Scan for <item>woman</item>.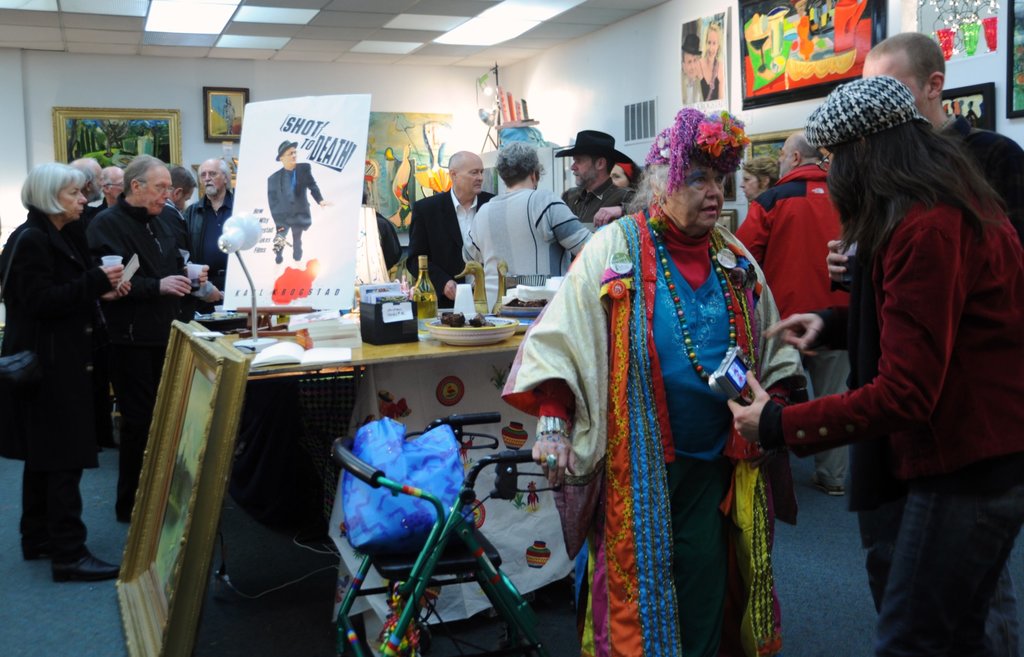
Scan result: [x1=729, y1=70, x2=1023, y2=656].
